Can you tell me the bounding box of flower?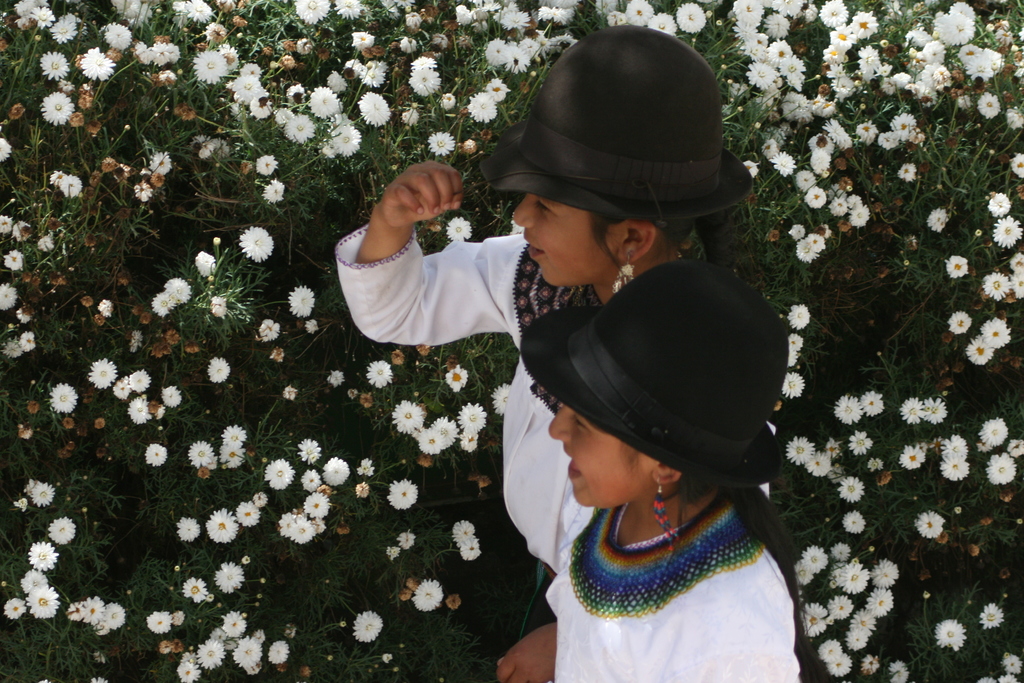
(x1=19, y1=0, x2=46, y2=24).
